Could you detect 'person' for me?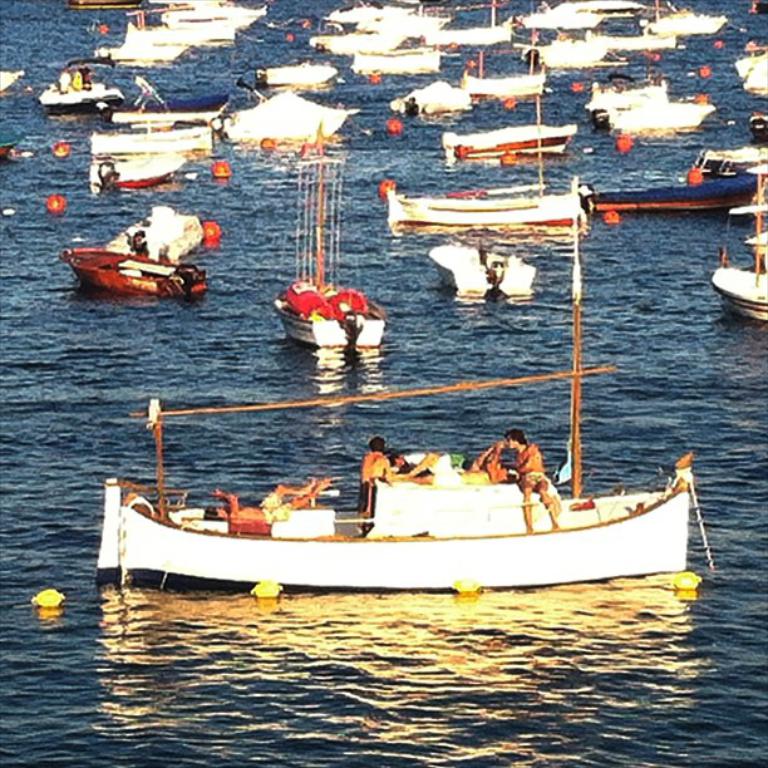
Detection result: box=[79, 67, 102, 90].
